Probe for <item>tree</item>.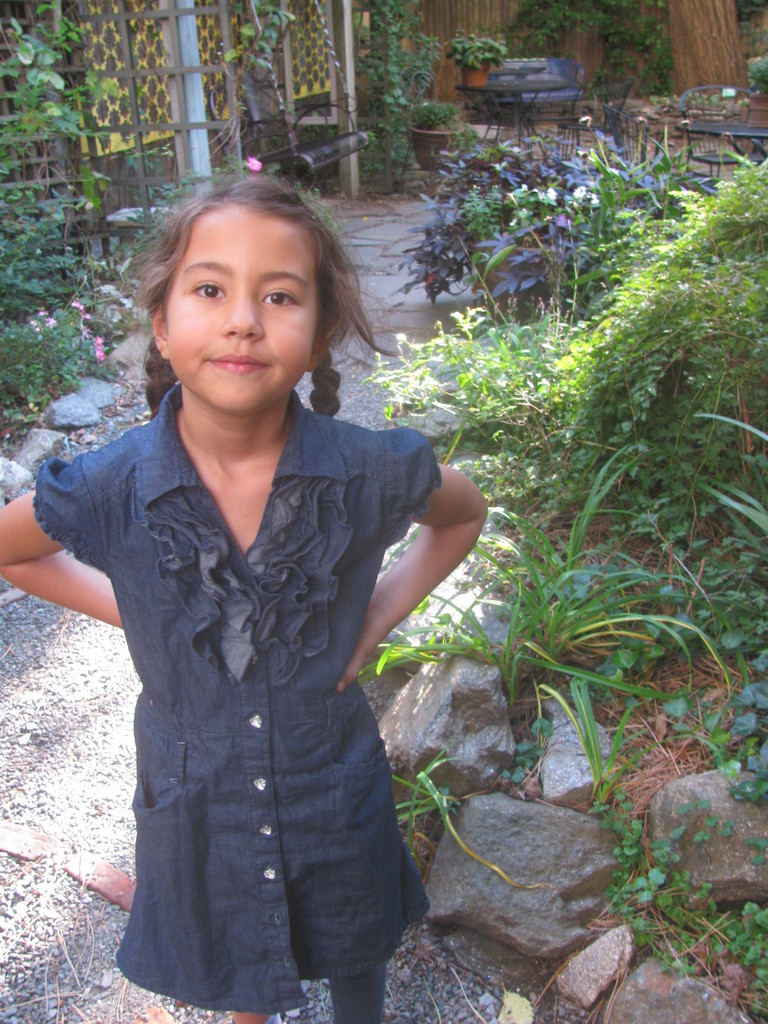
Probe result: (left=661, top=0, right=749, bottom=108).
